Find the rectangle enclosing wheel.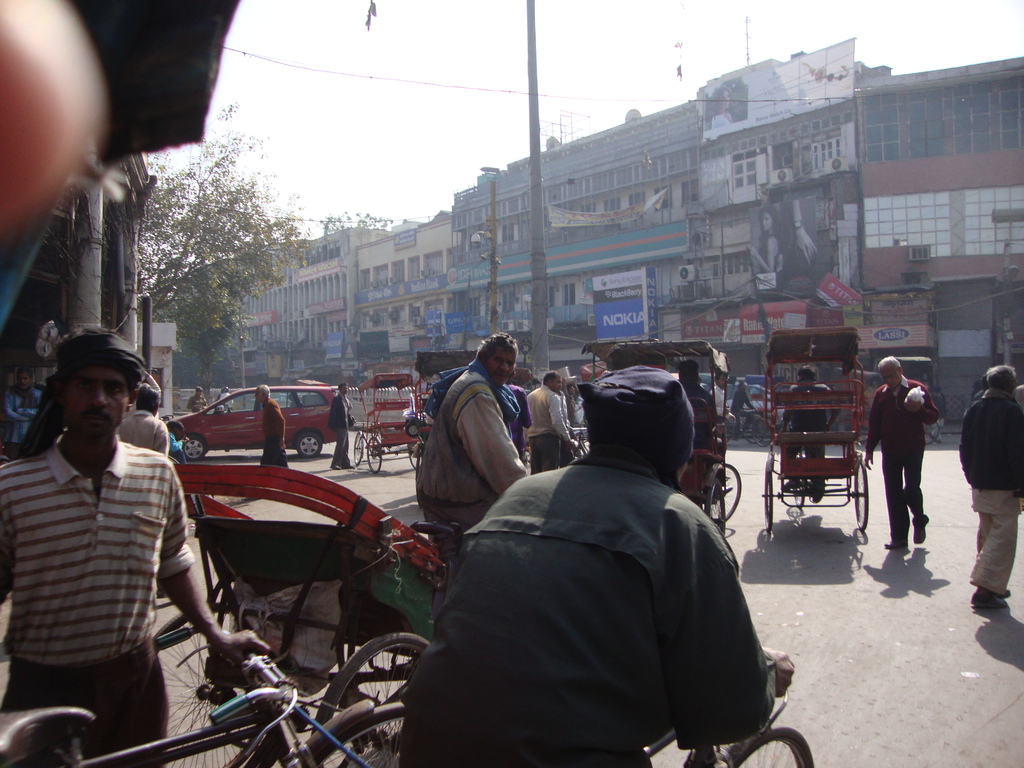
[left=181, top=436, right=207, bottom=455].
